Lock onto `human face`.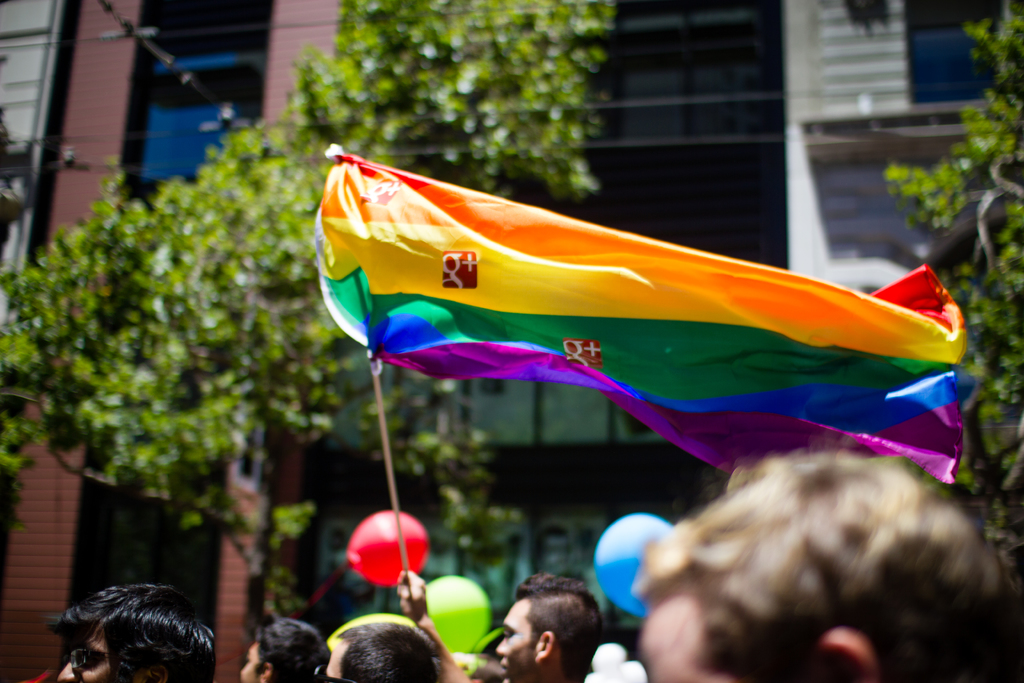
Locked: box(497, 593, 536, 682).
